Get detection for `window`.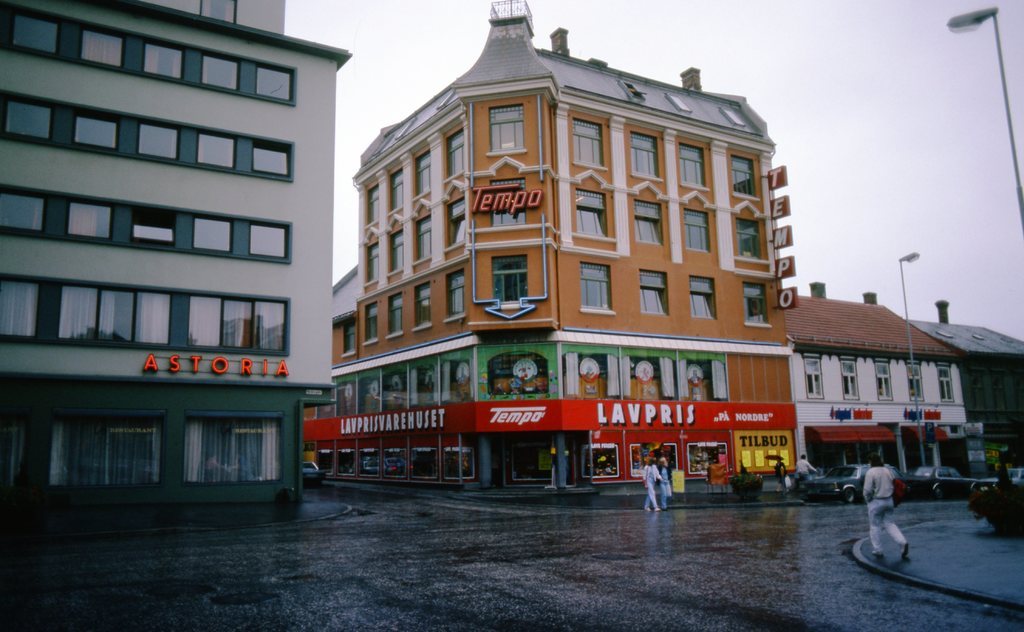
Detection: left=243, top=60, right=293, bottom=109.
